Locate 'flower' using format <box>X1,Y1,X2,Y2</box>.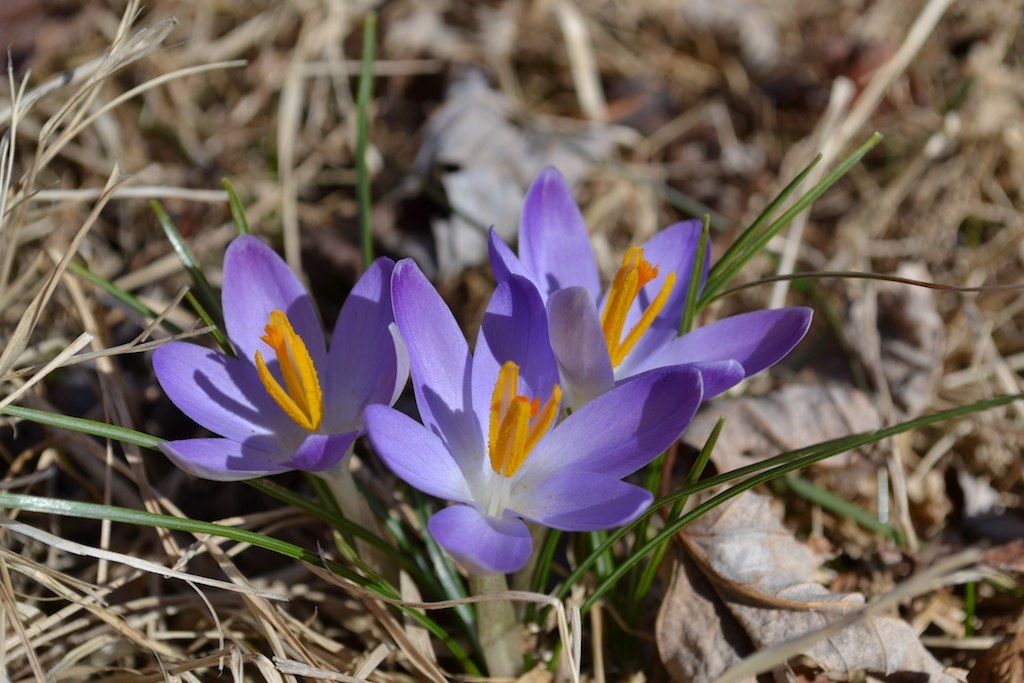
<box>488,161,834,415</box>.
